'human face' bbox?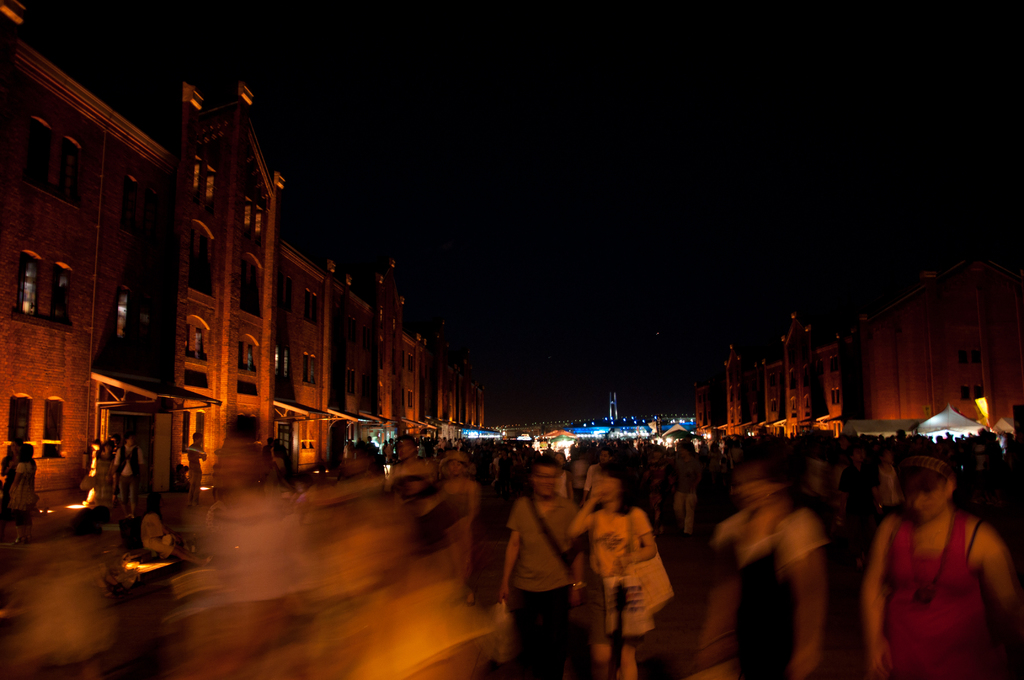
<region>910, 486, 951, 521</region>
